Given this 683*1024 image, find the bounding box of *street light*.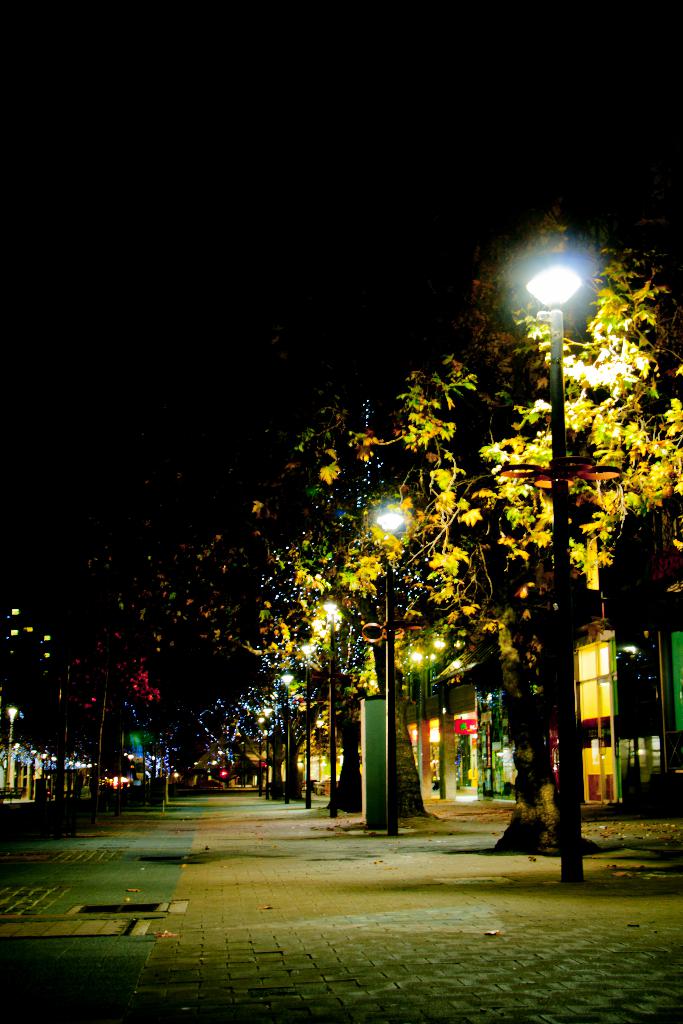
518 260 584 891.
